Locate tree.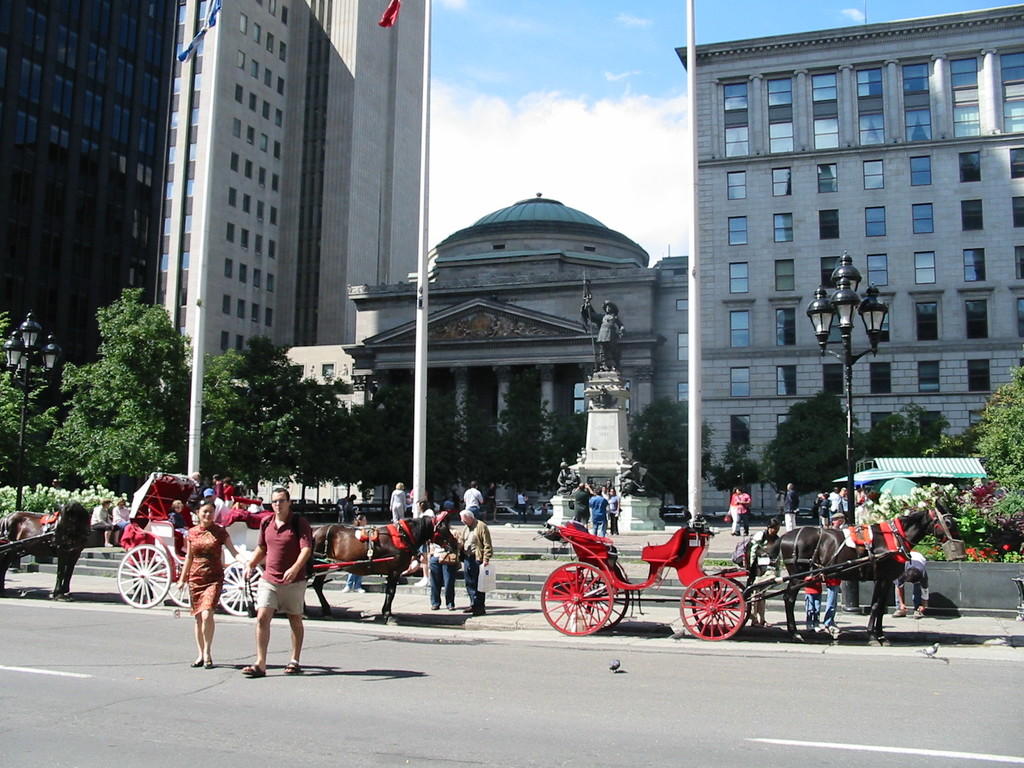
Bounding box: 922 357 1023 559.
